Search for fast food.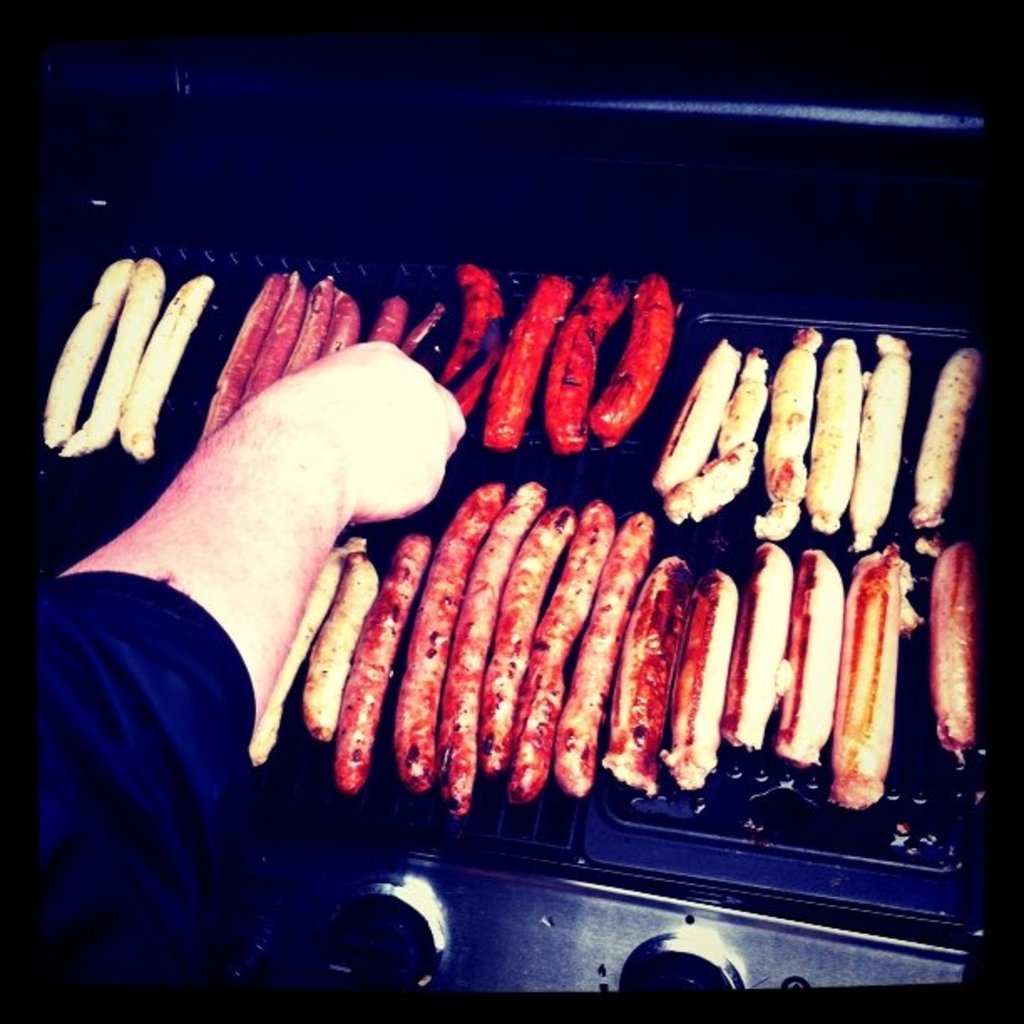
Found at 65,254,156,455.
